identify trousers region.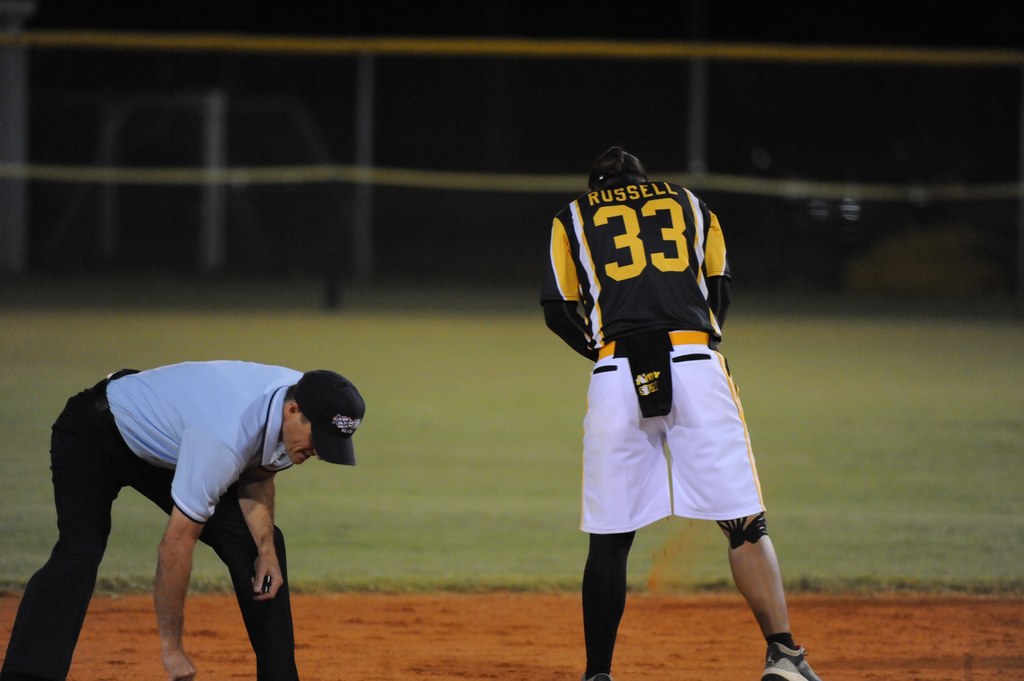
Region: (left=0, top=363, right=298, bottom=680).
